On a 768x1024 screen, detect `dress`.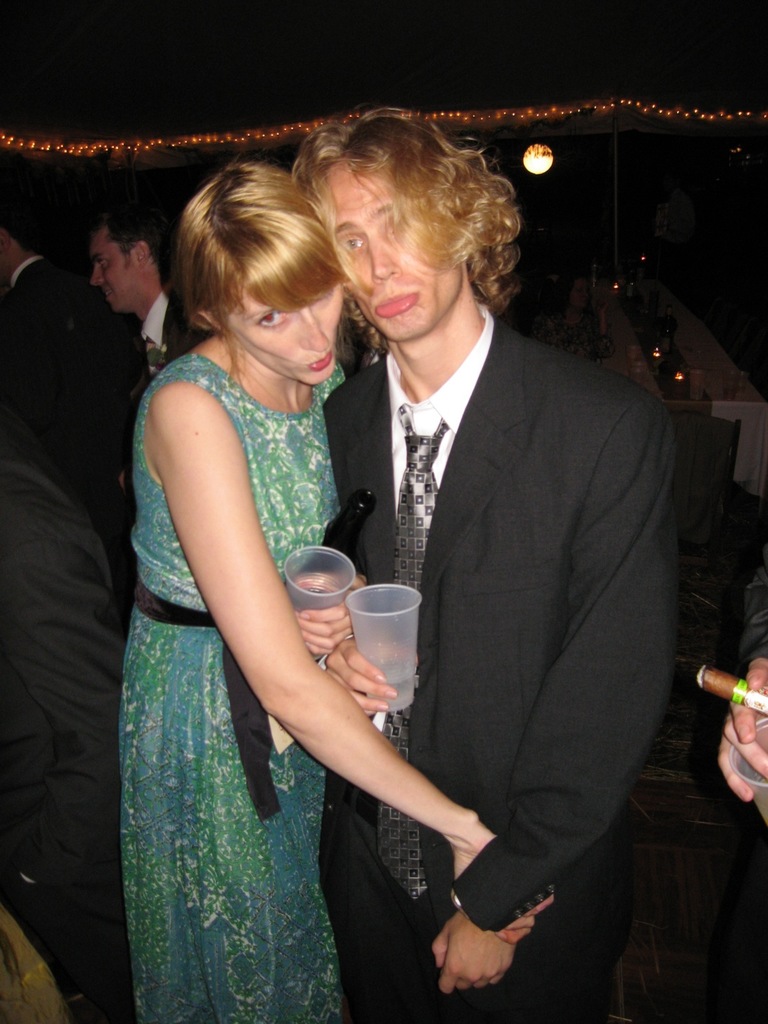
90,243,403,991.
